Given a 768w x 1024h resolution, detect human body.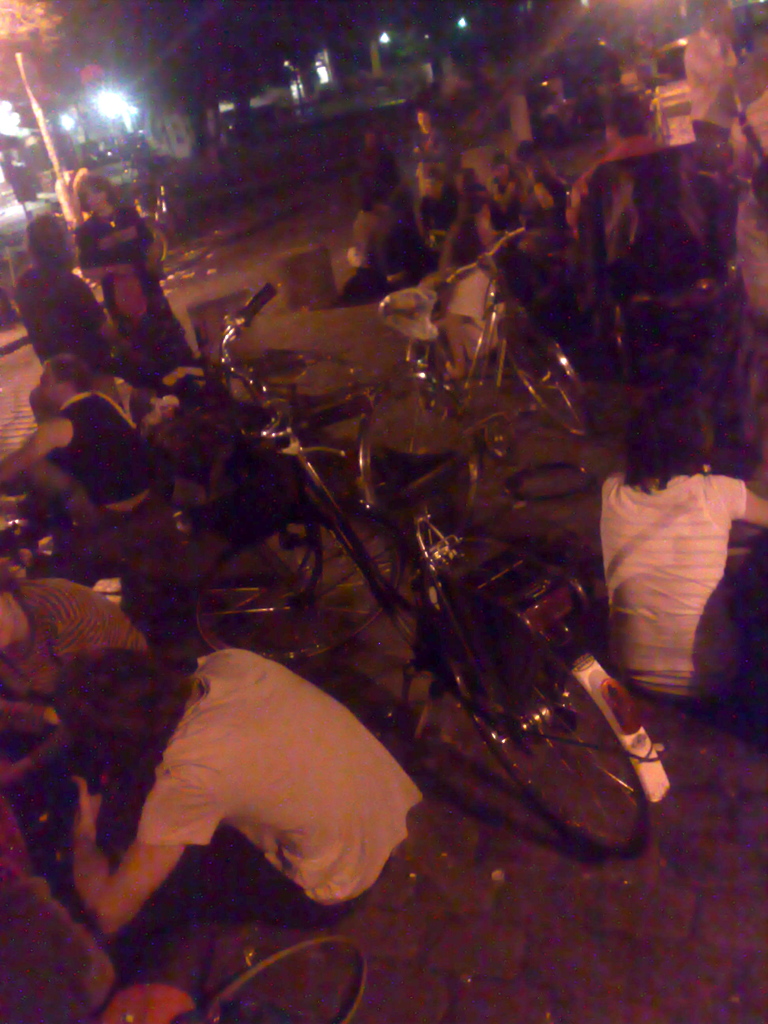
x1=0, y1=578, x2=152, y2=751.
